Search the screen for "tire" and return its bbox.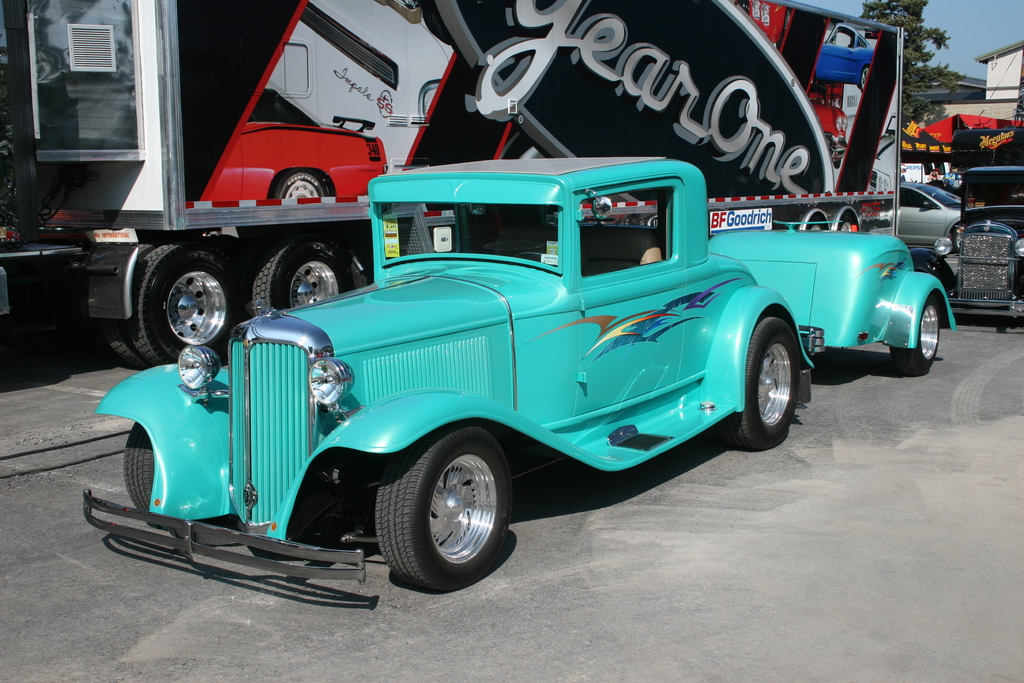
Found: 247,242,360,314.
